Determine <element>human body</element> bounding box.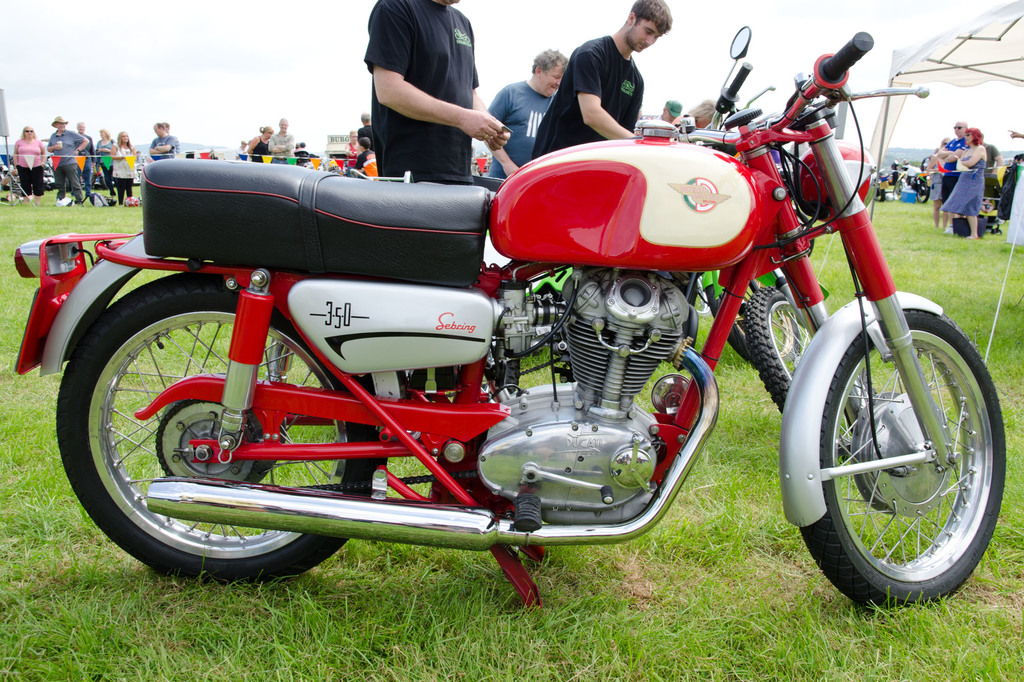
Determined: (x1=978, y1=138, x2=1005, y2=203).
